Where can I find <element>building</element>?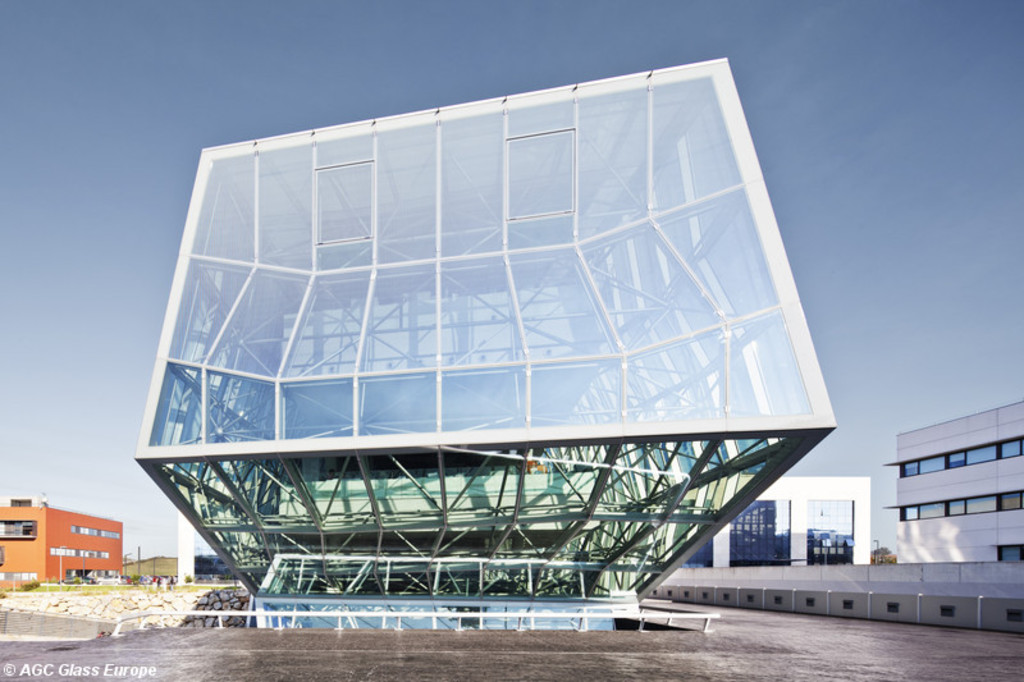
You can find it at 136:60:837:631.
